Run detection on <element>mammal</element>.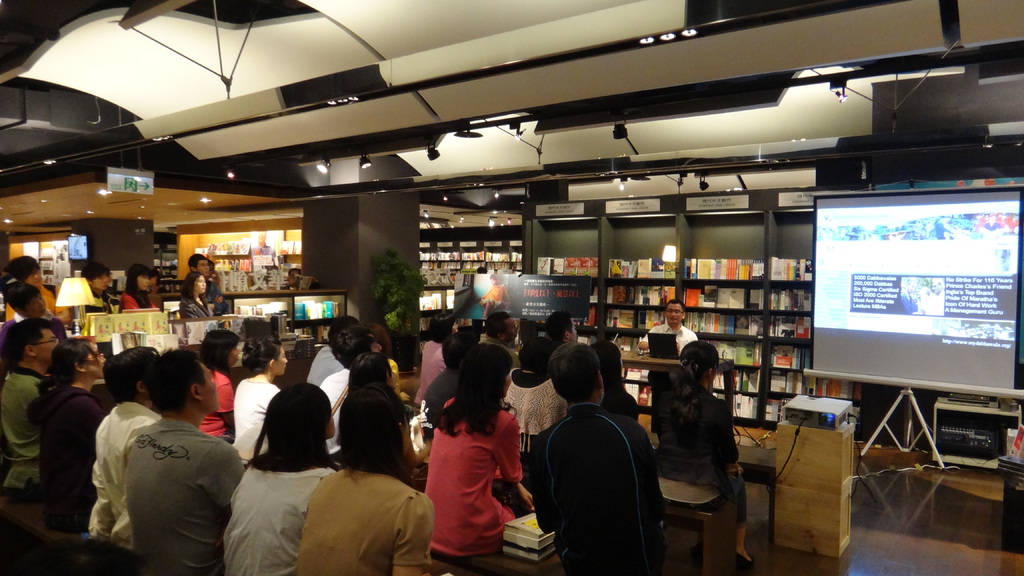
Result: <region>185, 252, 232, 314</region>.
